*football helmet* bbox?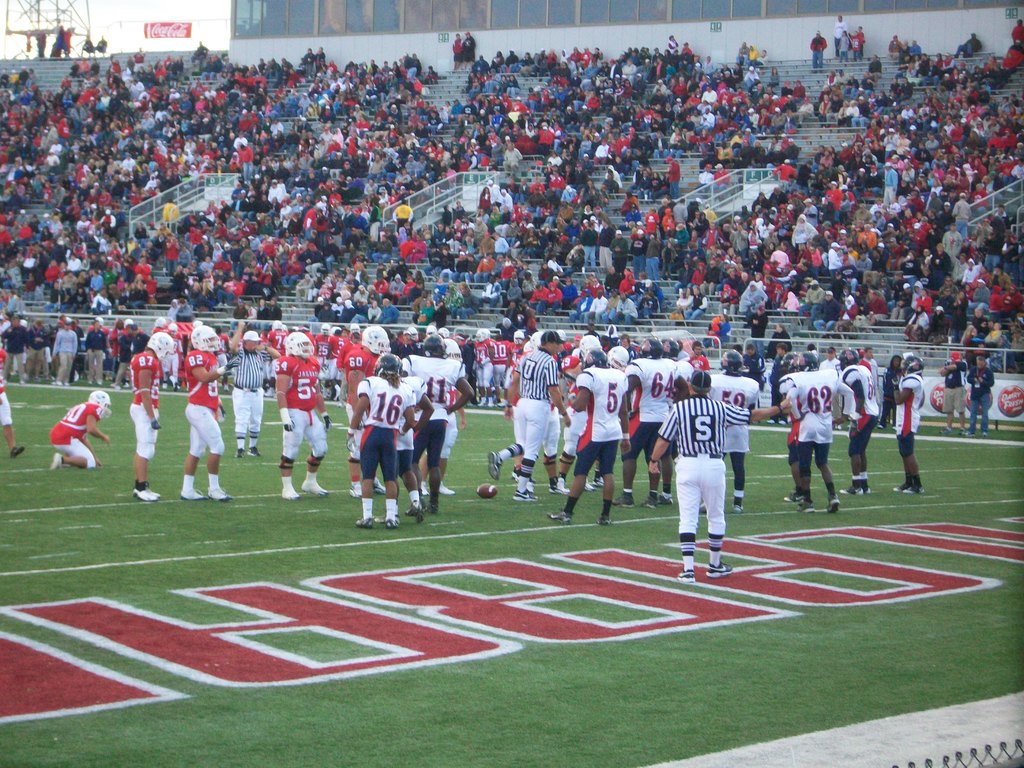
crop(376, 354, 410, 386)
